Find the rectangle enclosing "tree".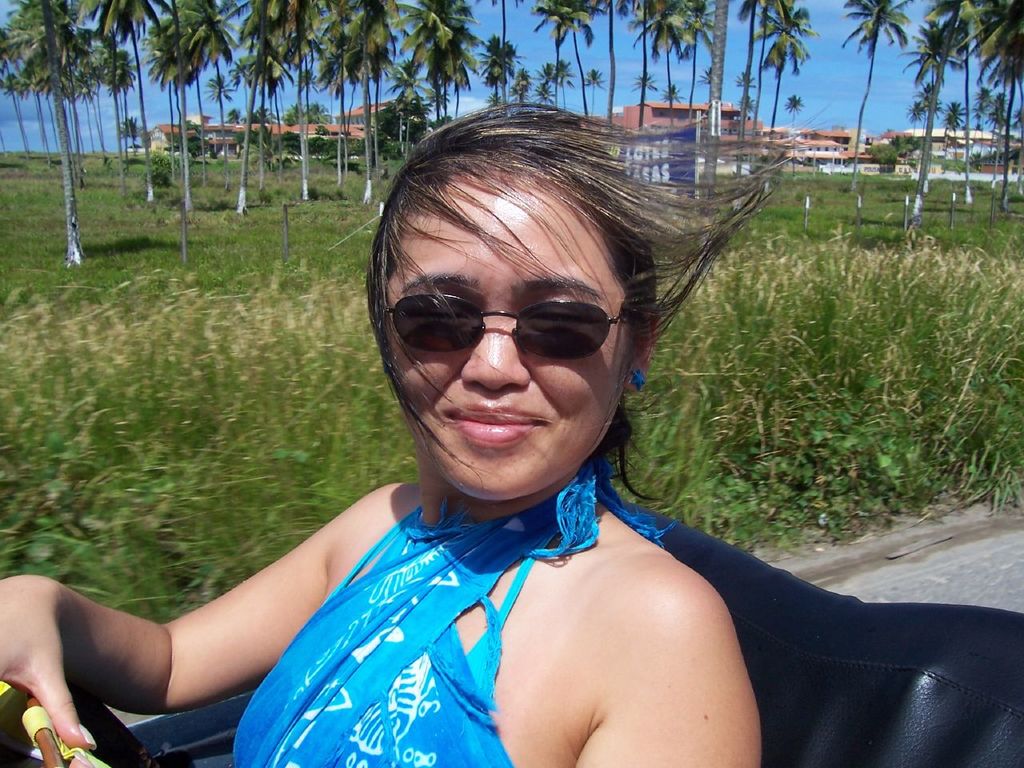
bbox=[239, 0, 414, 210].
